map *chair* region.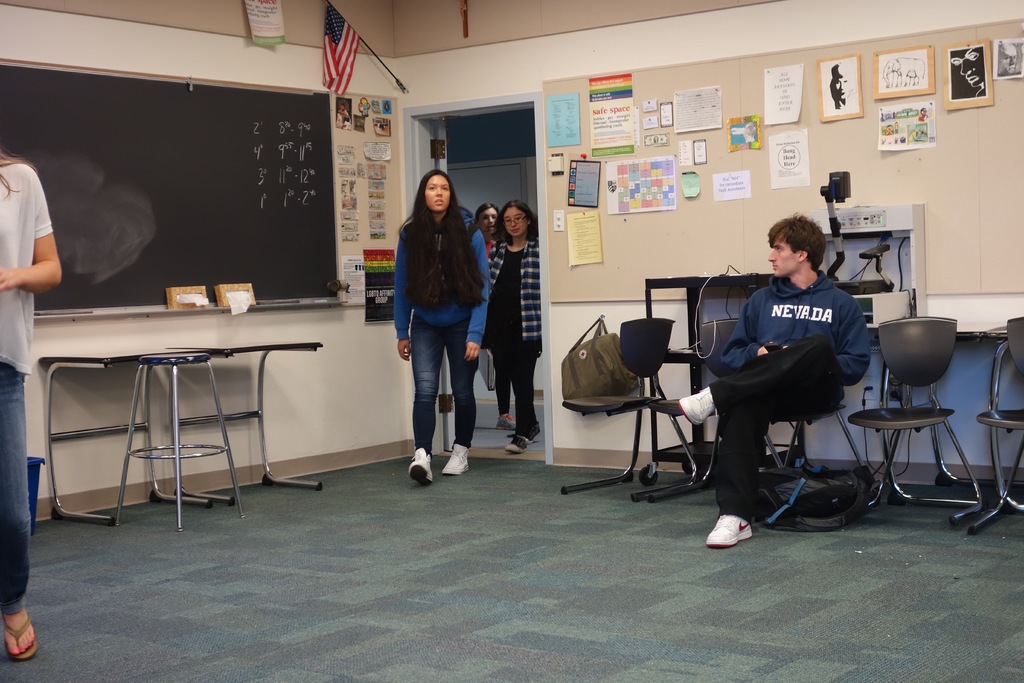
Mapped to 852,318,996,521.
